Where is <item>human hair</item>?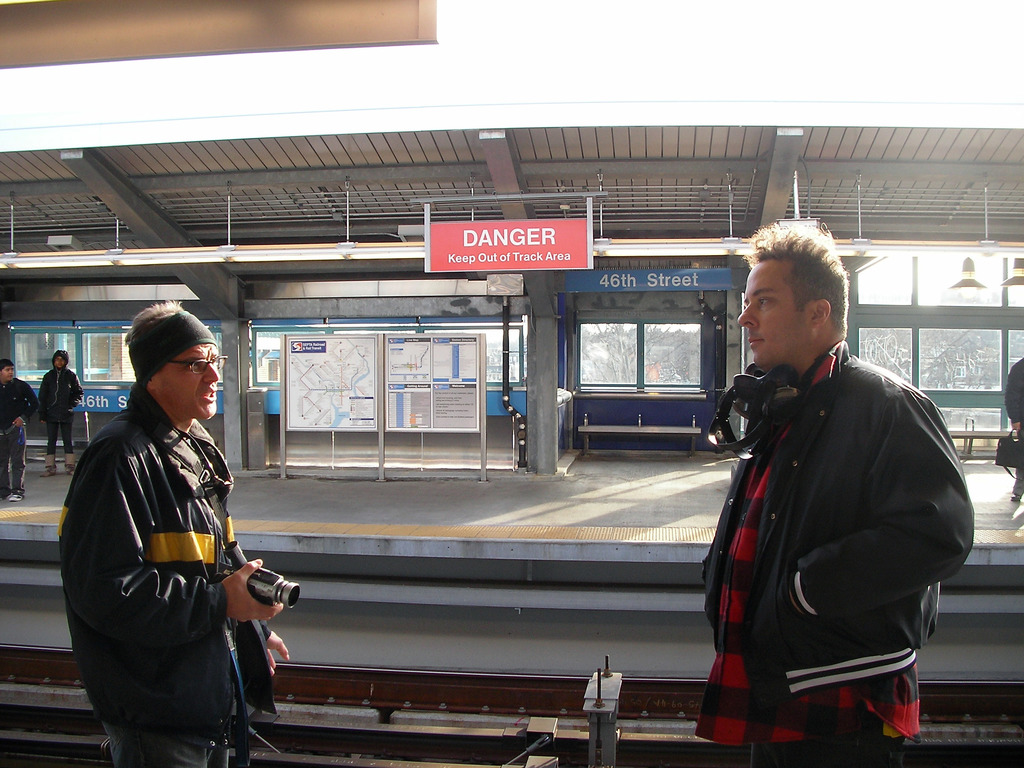
x1=749, y1=213, x2=849, y2=329.
